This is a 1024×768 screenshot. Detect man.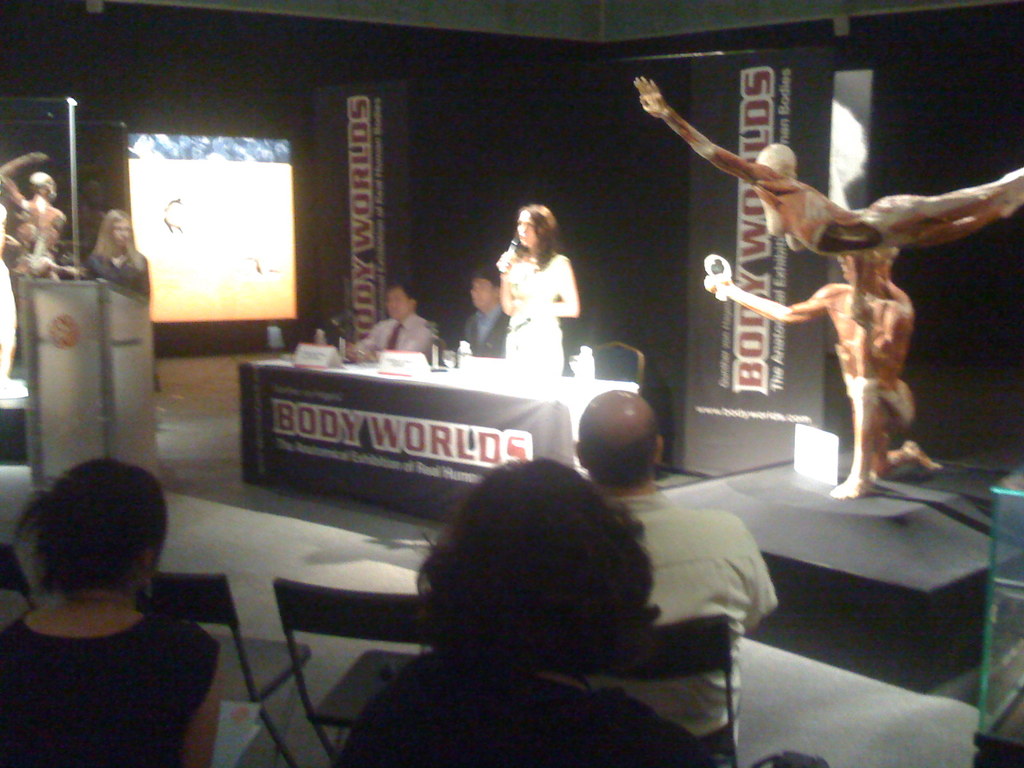
[460, 257, 514, 358].
